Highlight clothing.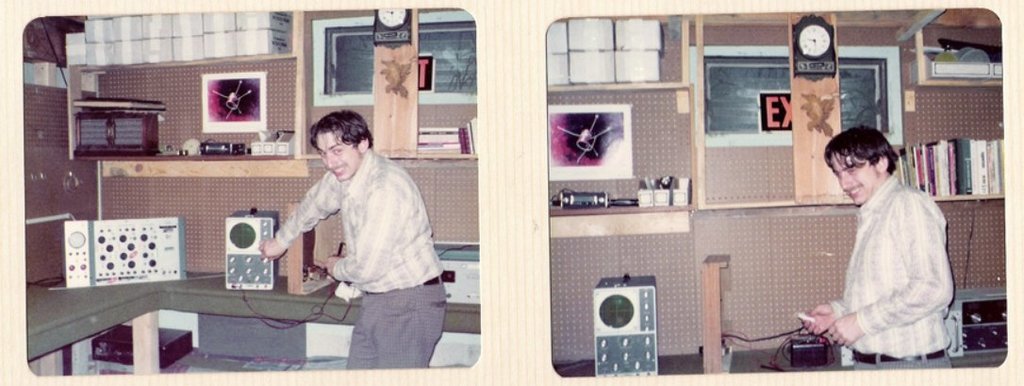
Highlighted region: left=280, top=143, right=437, bottom=293.
